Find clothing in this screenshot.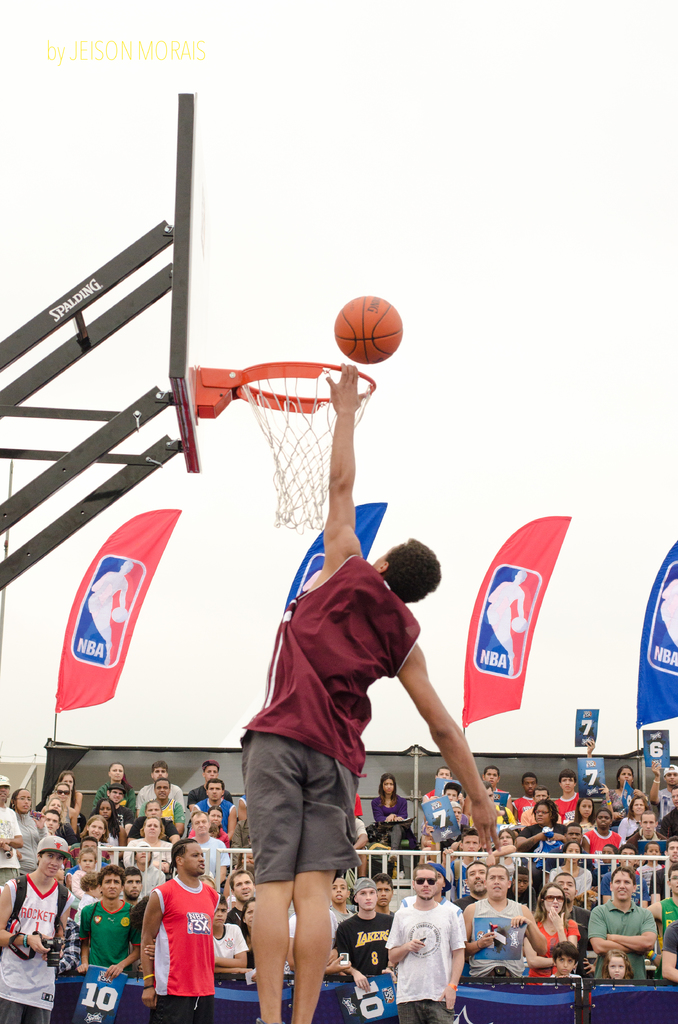
The bounding box for clothing is box(0, 795, 20, 870).
